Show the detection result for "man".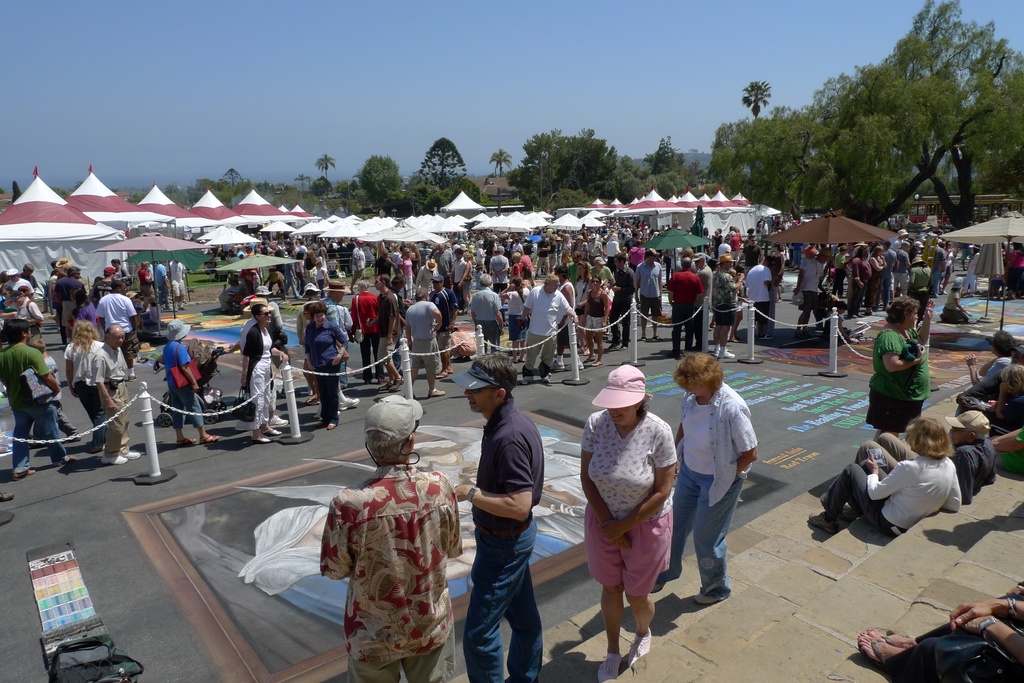
bbox=[228, 252, 244, 263].
